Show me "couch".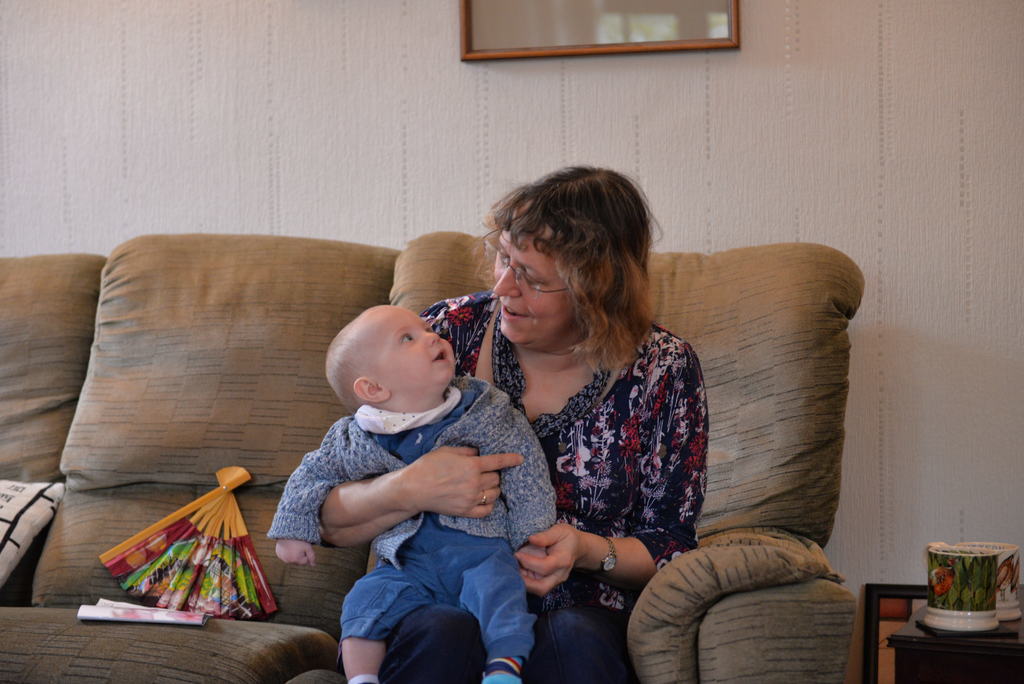
"couch" is here: (0,229,856,683).
